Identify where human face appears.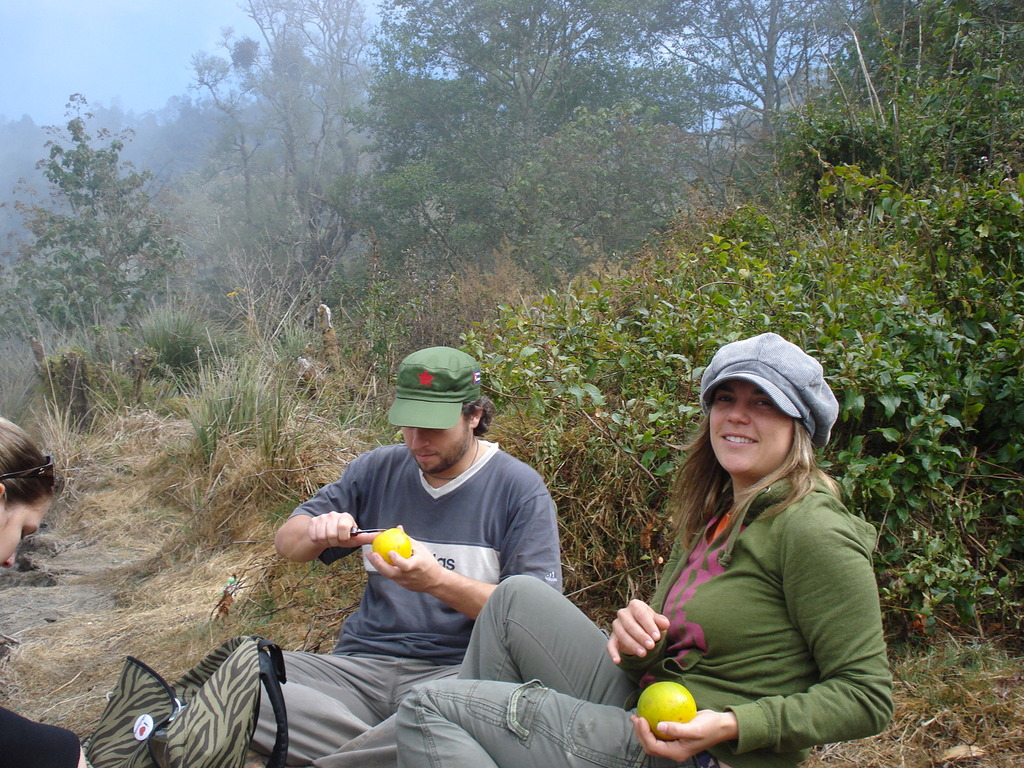
Appears at <bbox>0, 495, 51, 570</bbox>.
